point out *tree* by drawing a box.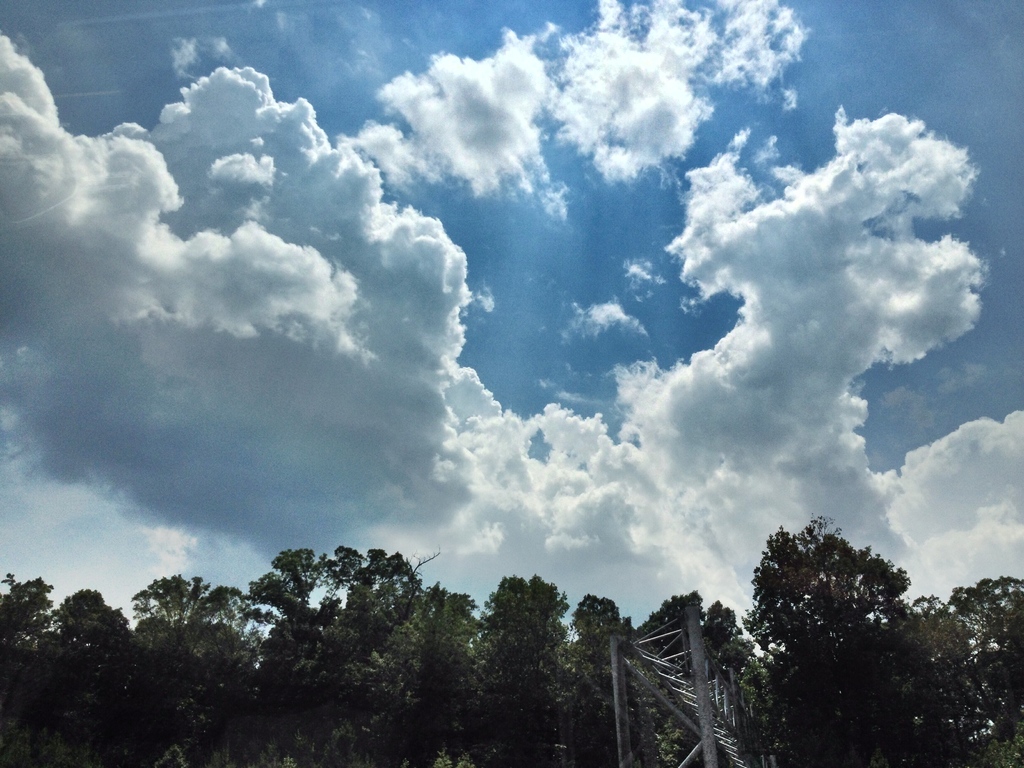
742:518:916:767.
